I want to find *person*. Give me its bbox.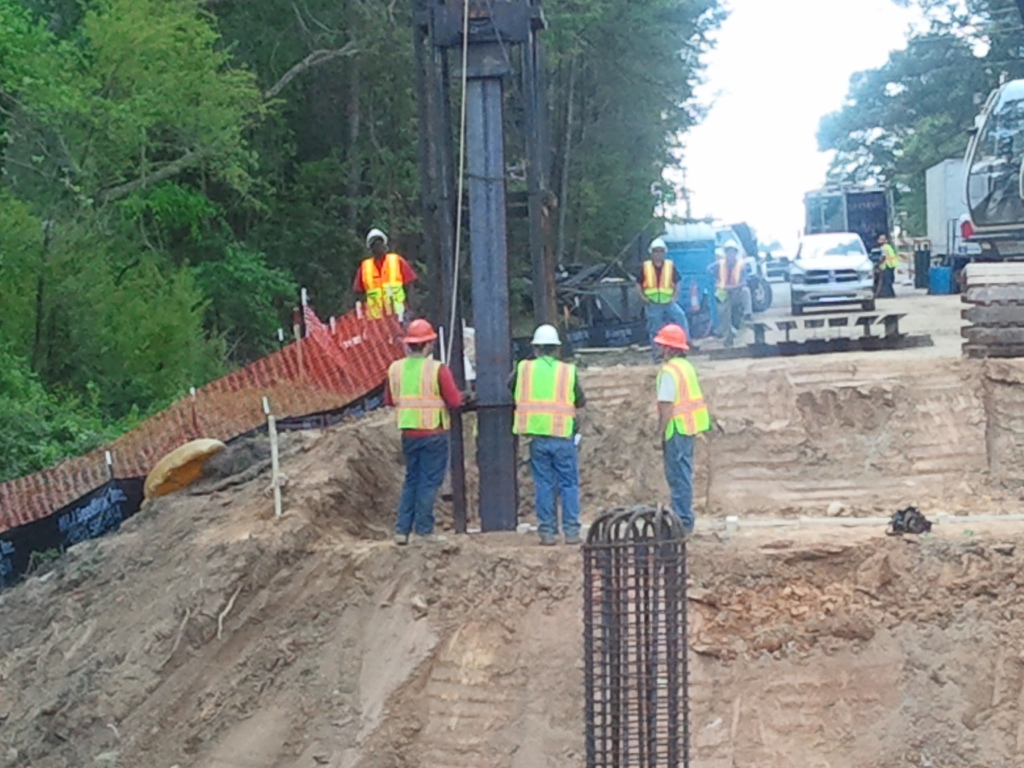
x1=379, y1=300, x2=458, y2=548.
